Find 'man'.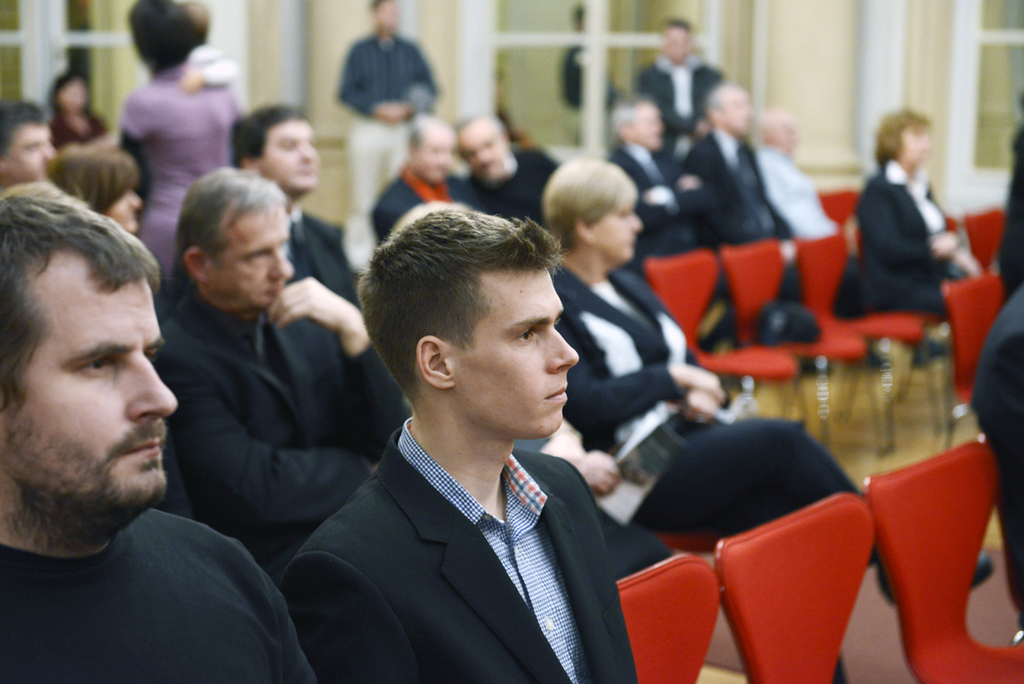
0,184,270,668.
